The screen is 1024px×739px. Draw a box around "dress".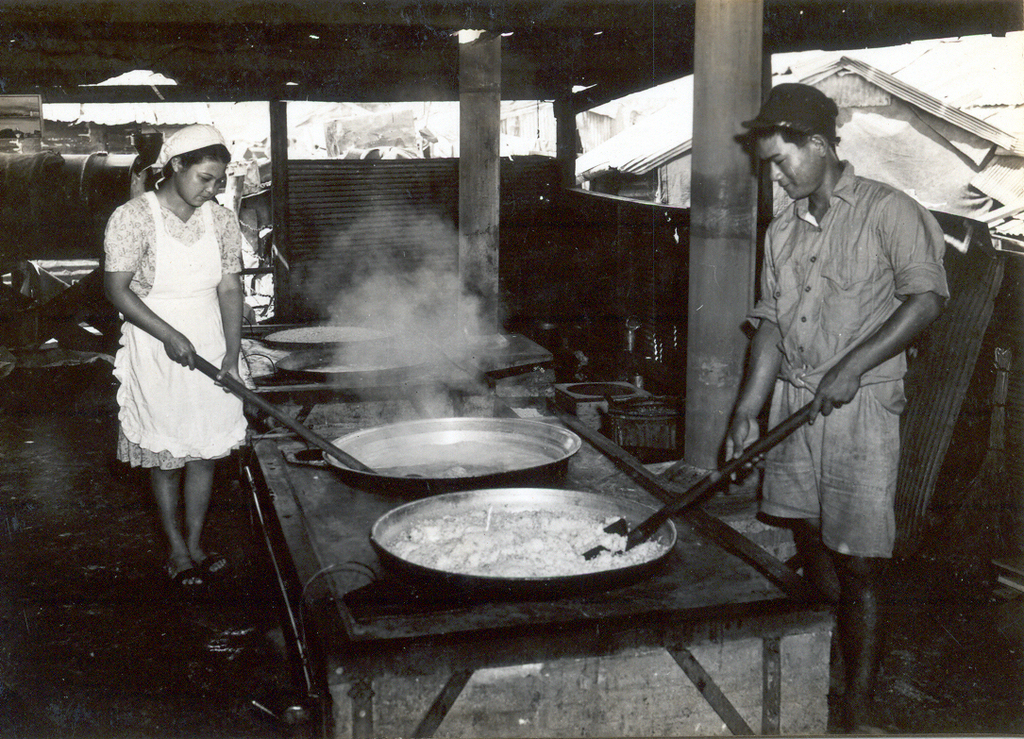
<region>103, 193, 243, 471</region>.
